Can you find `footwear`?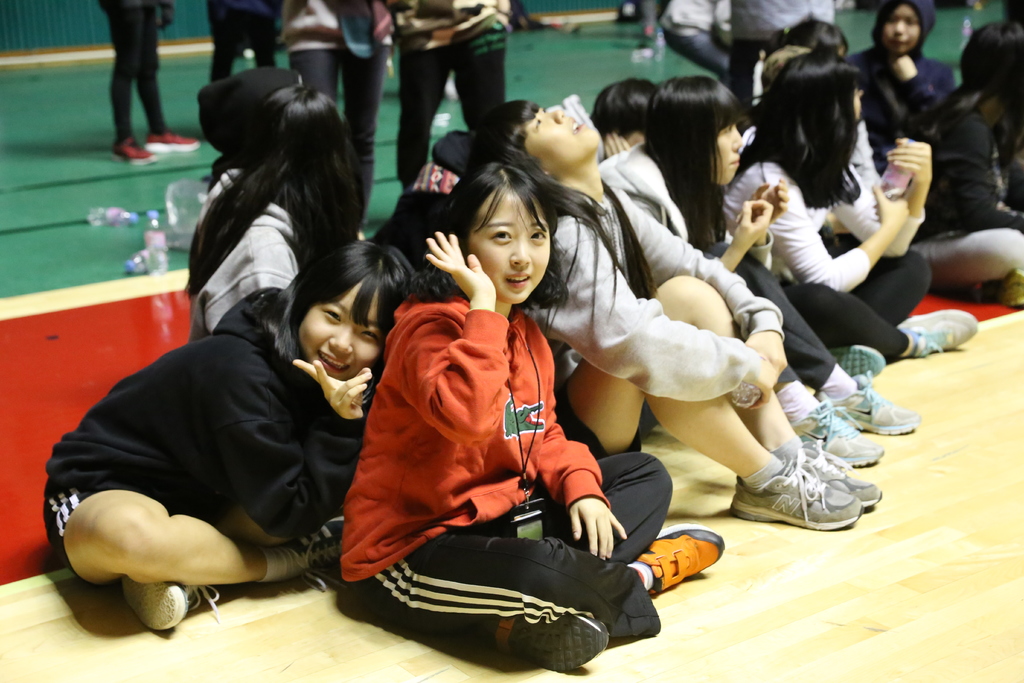
Yes, bounding box: {"left": 790, "top": 400, "right": 881, "bottom": 466}.
